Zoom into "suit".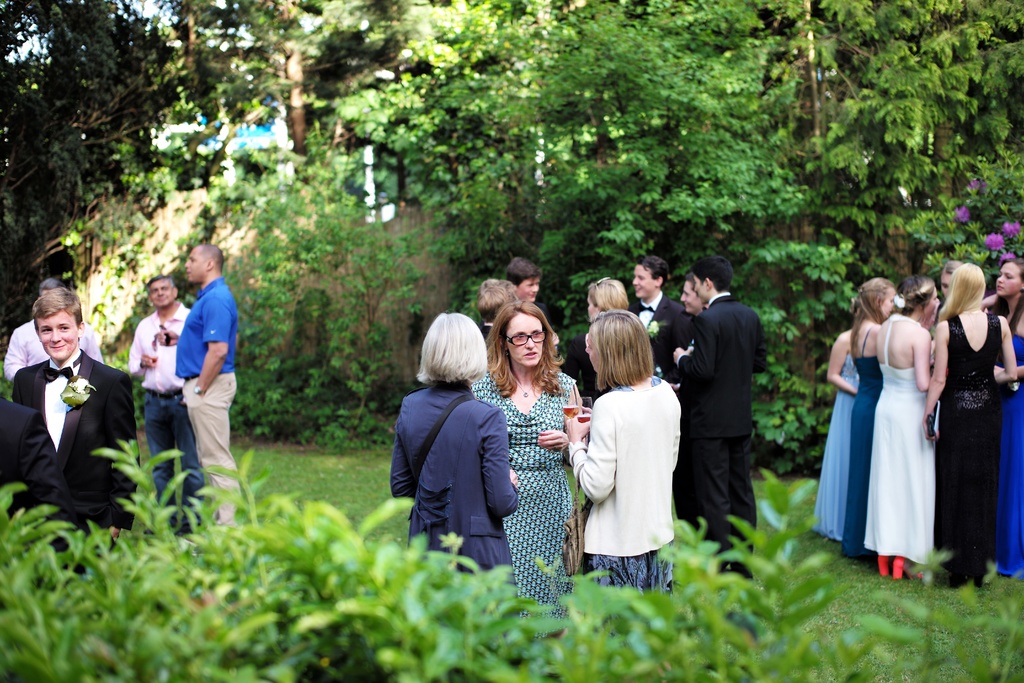
Zoom target: Rect(17, 284, 134, 551).
